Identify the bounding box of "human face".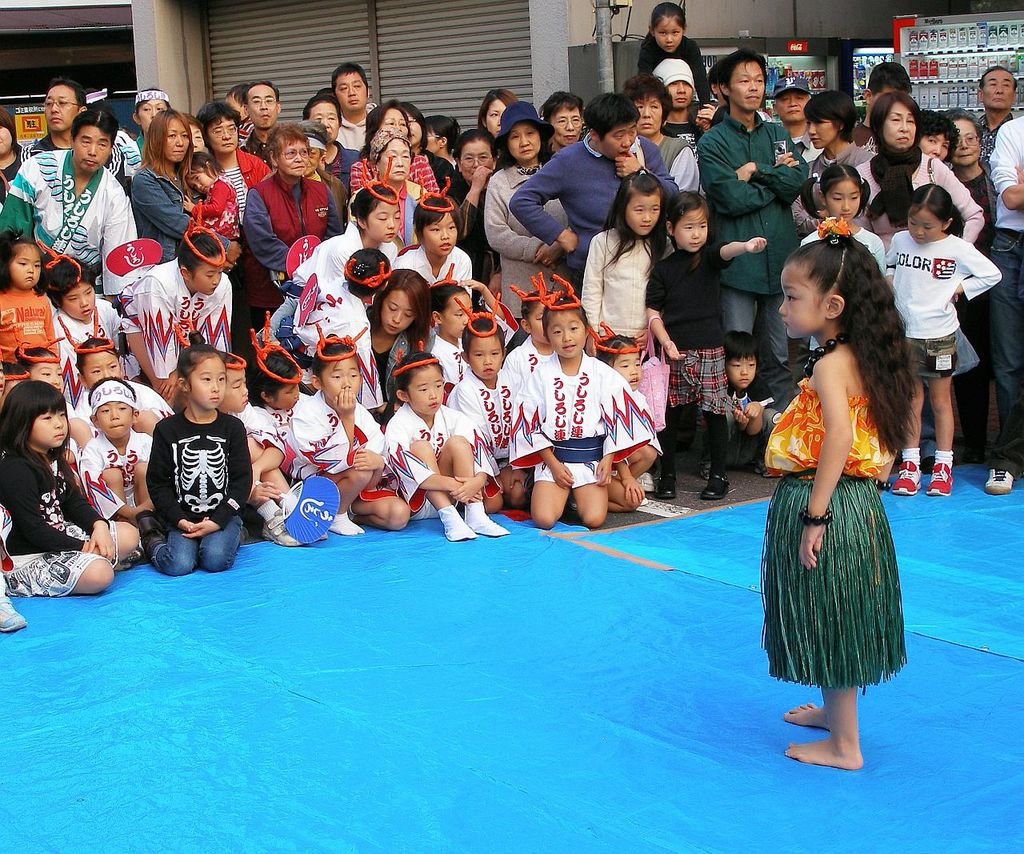
bbox=[768, 89, 805, 122].
